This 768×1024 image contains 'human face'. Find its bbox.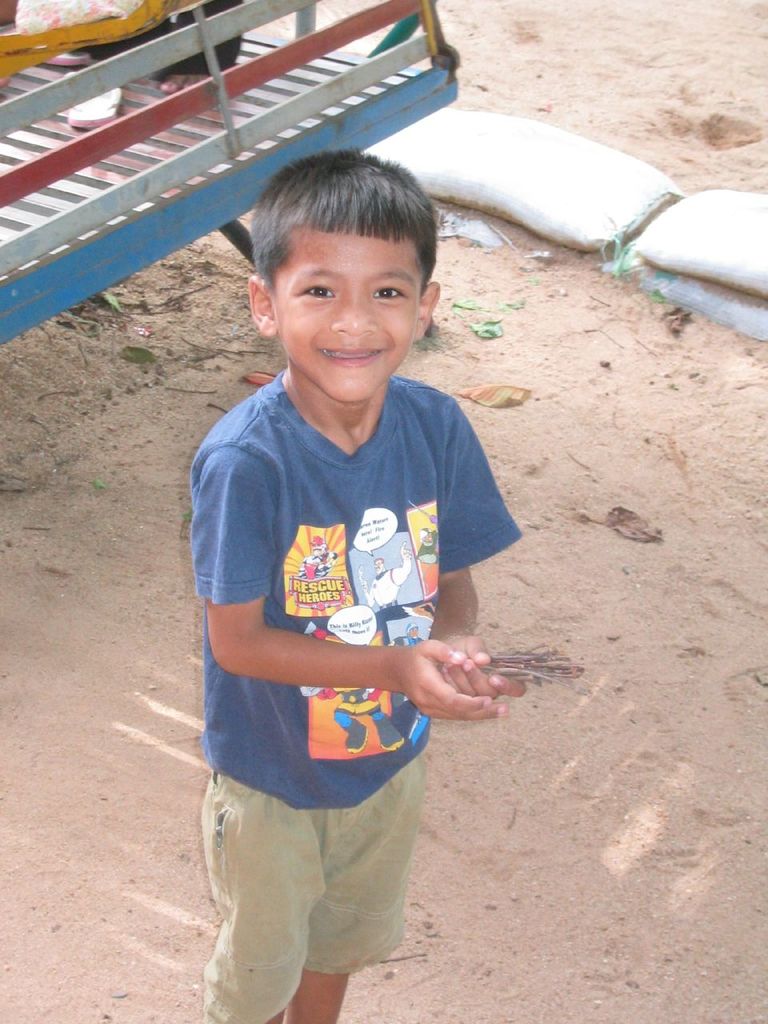
275/235/420/402.
